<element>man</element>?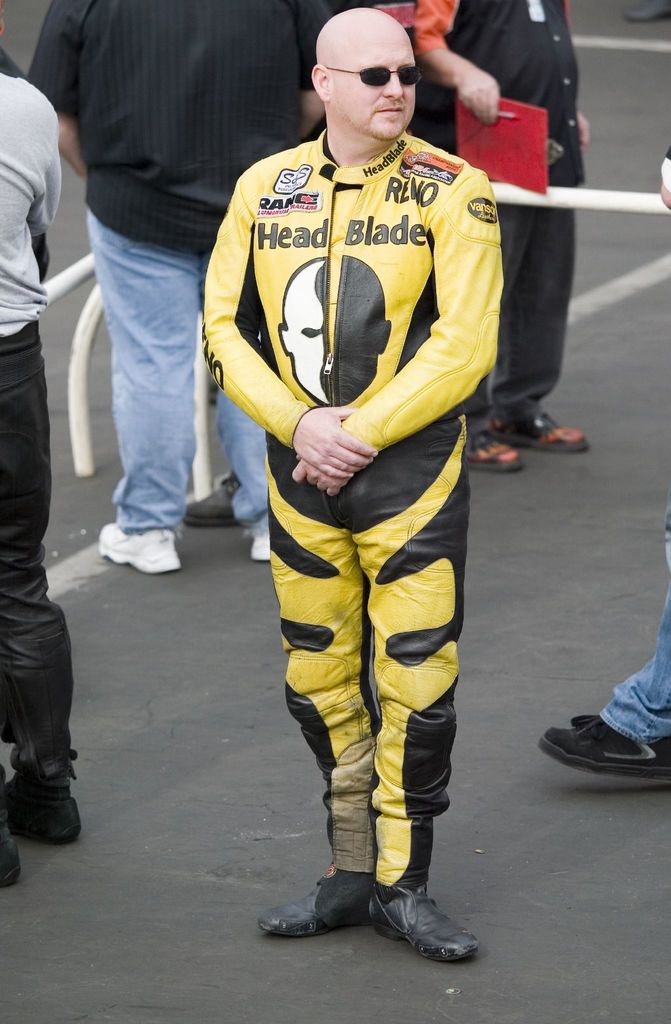
bbox=(25, 0, 325, 577)
